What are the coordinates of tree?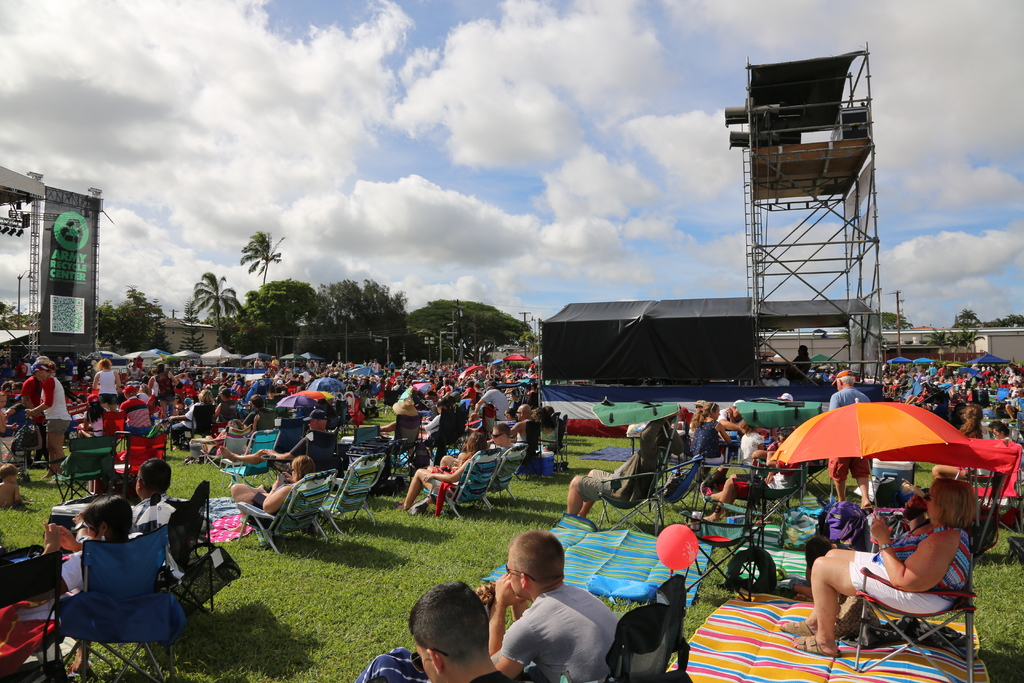
x1=186, y1=270, x2=246, y2=336.
